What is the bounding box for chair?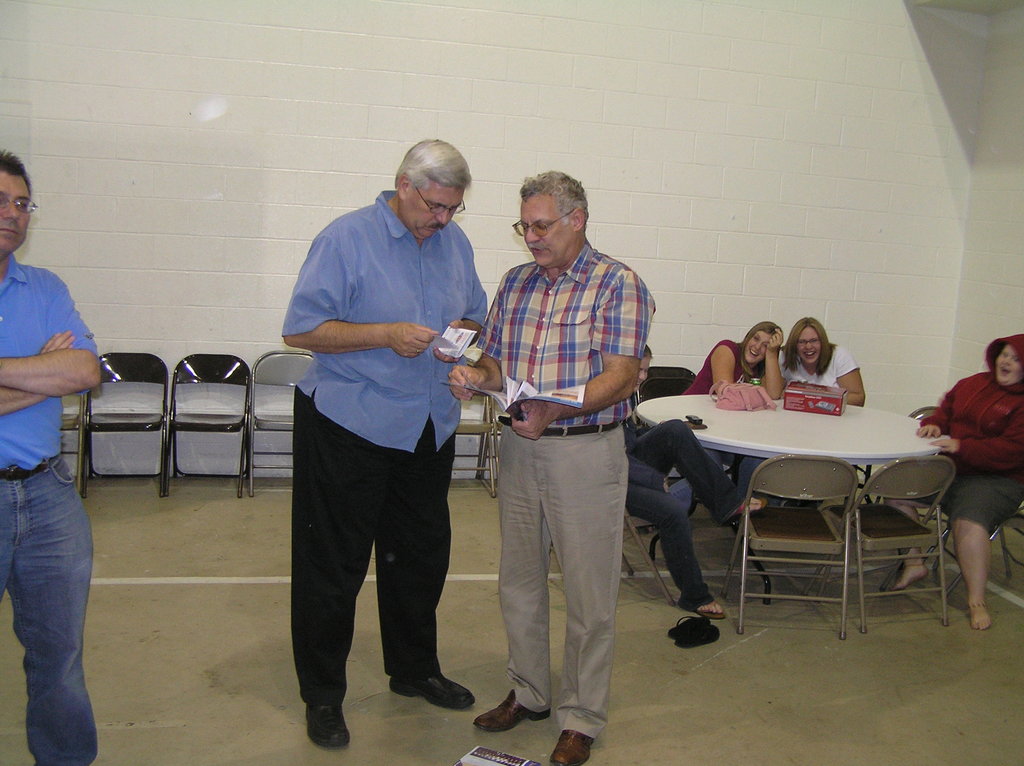
bbox=[618, 497, 707, 609].
